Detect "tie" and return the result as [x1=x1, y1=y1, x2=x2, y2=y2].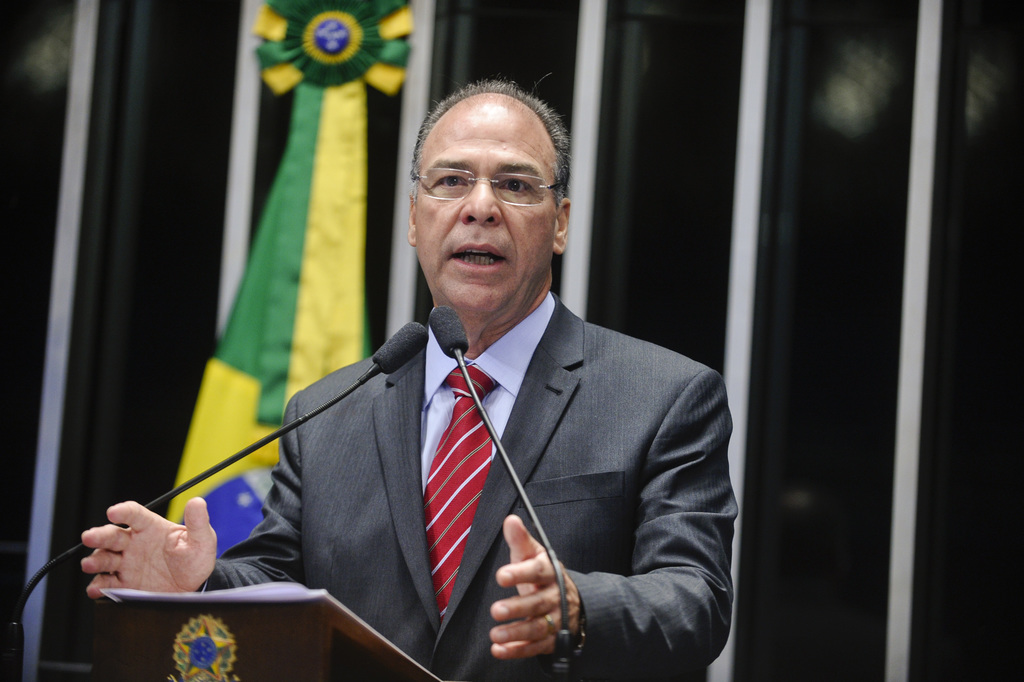
[x1=420, y1=369, x2=489, y2=619].
